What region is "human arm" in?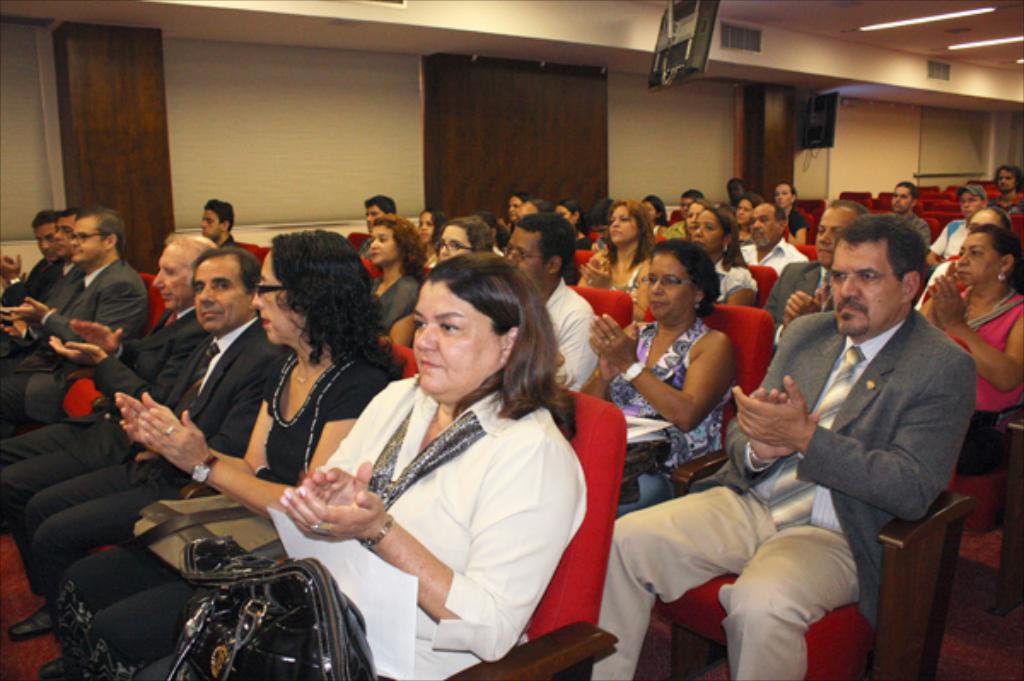
bbox=[382, 276, 416, 350].
